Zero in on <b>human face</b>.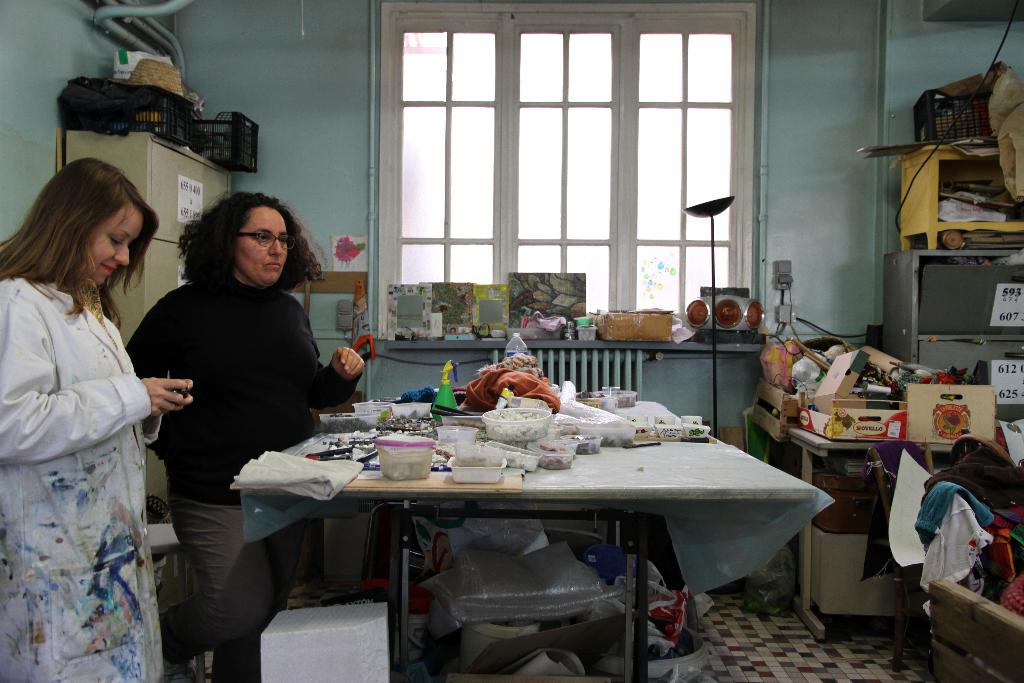
Zeroed in: l=229, t=204, r=289, b=288.
